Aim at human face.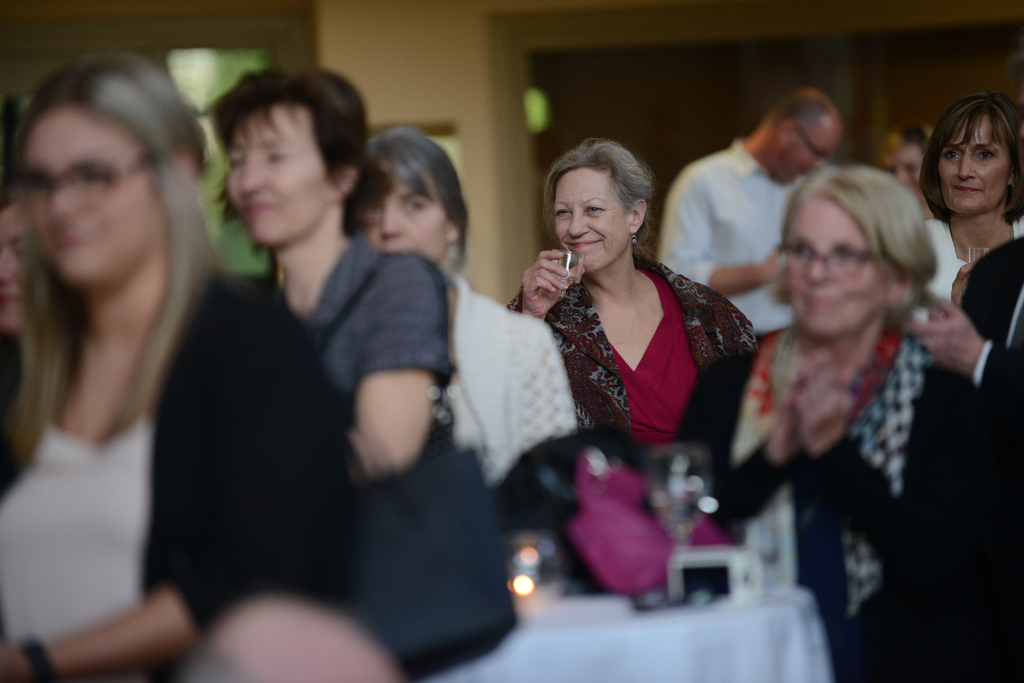
Aimed at left=885, top=144, right=924, bottom=186.
